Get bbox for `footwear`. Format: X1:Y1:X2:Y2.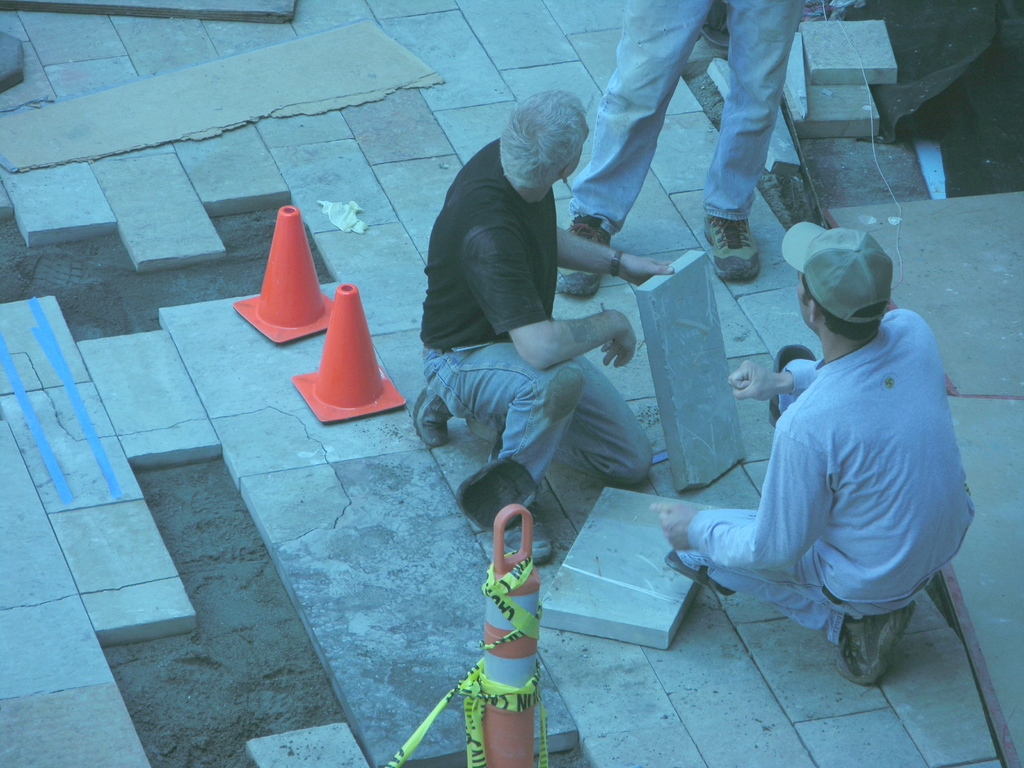
833:602:916:679.
